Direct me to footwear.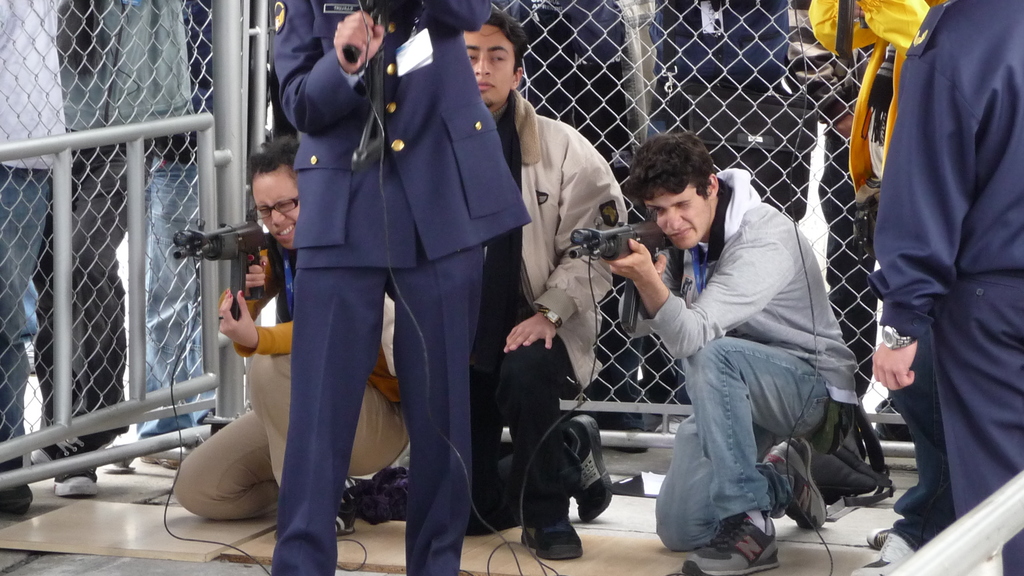
Direction: (863,529,892,546).
